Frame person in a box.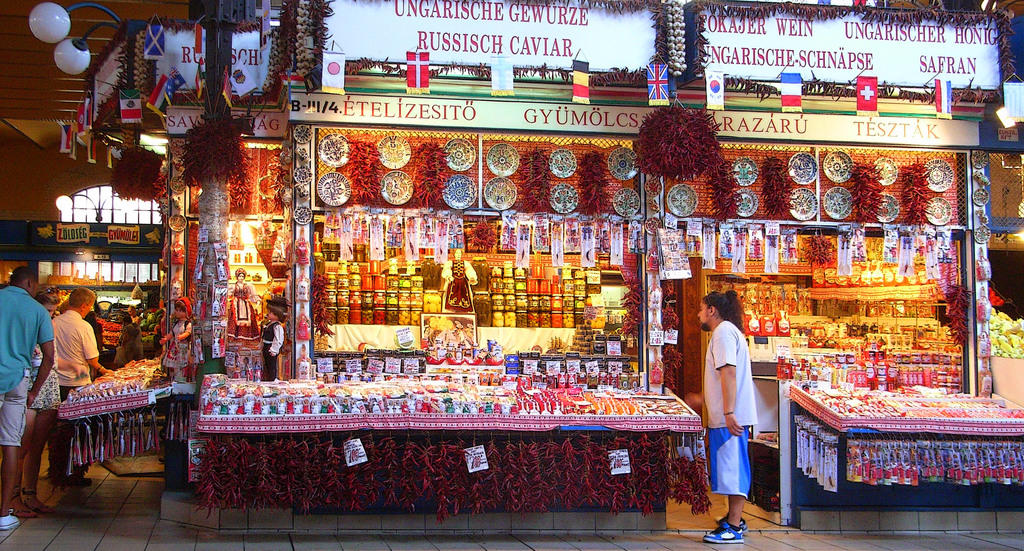
706, 283, 771, 536.
